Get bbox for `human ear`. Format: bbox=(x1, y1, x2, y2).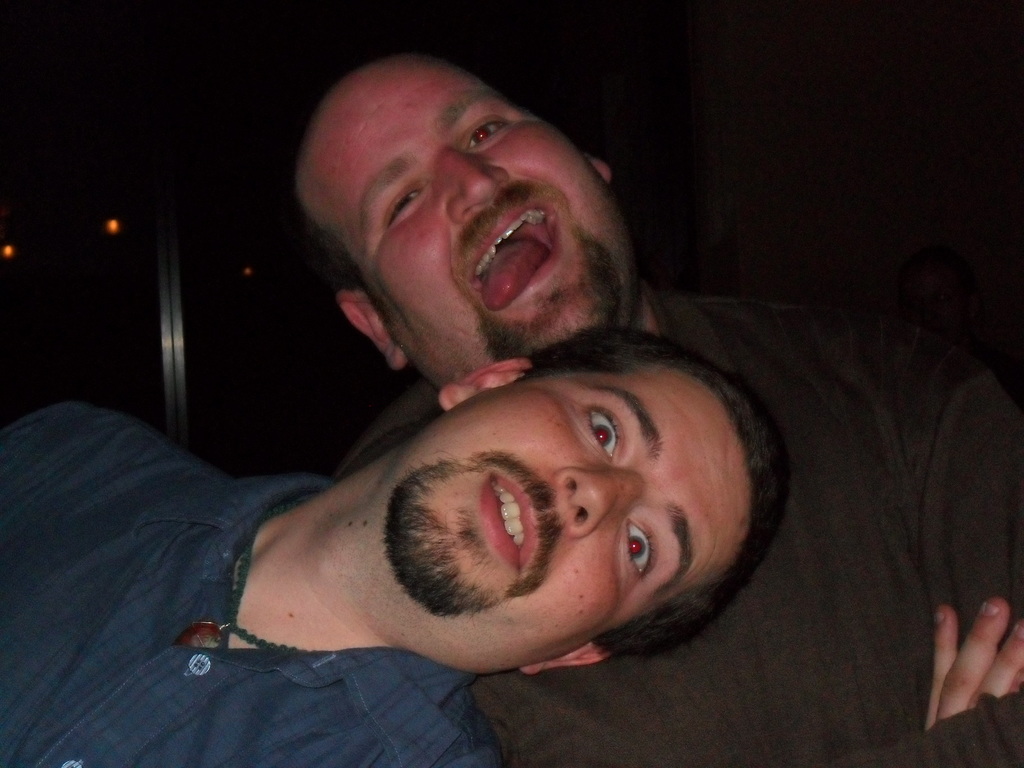
bbox=(337, 292, 406, 371).
